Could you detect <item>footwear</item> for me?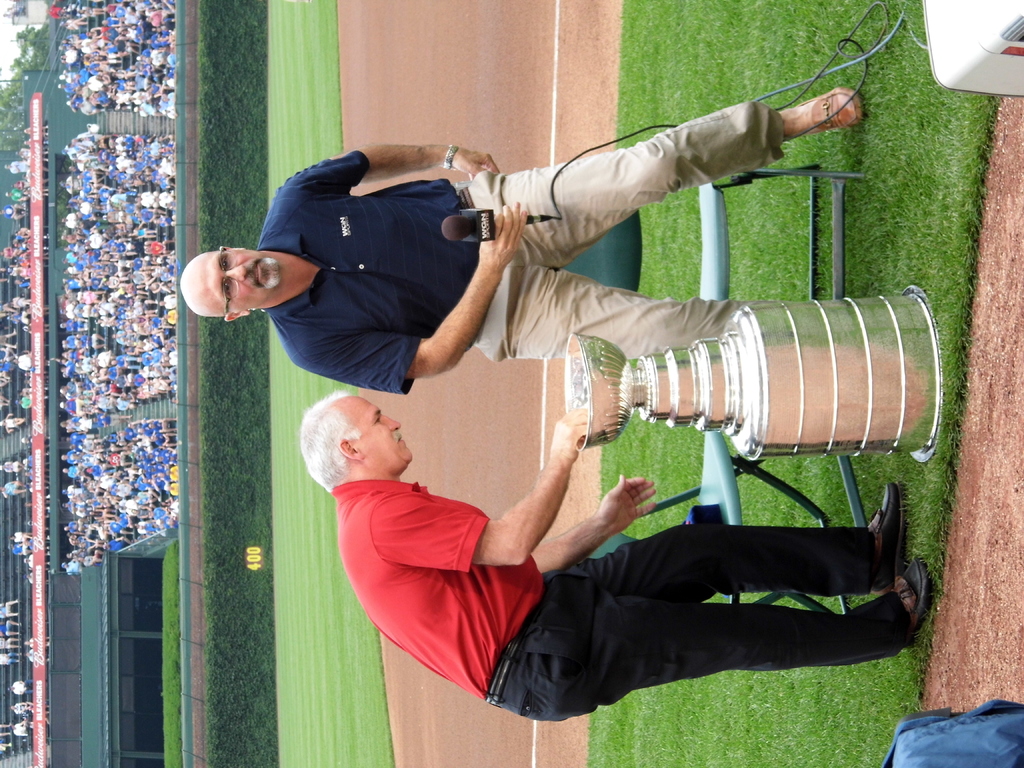
Detection result: BBox(797, 89, 861, 132).
